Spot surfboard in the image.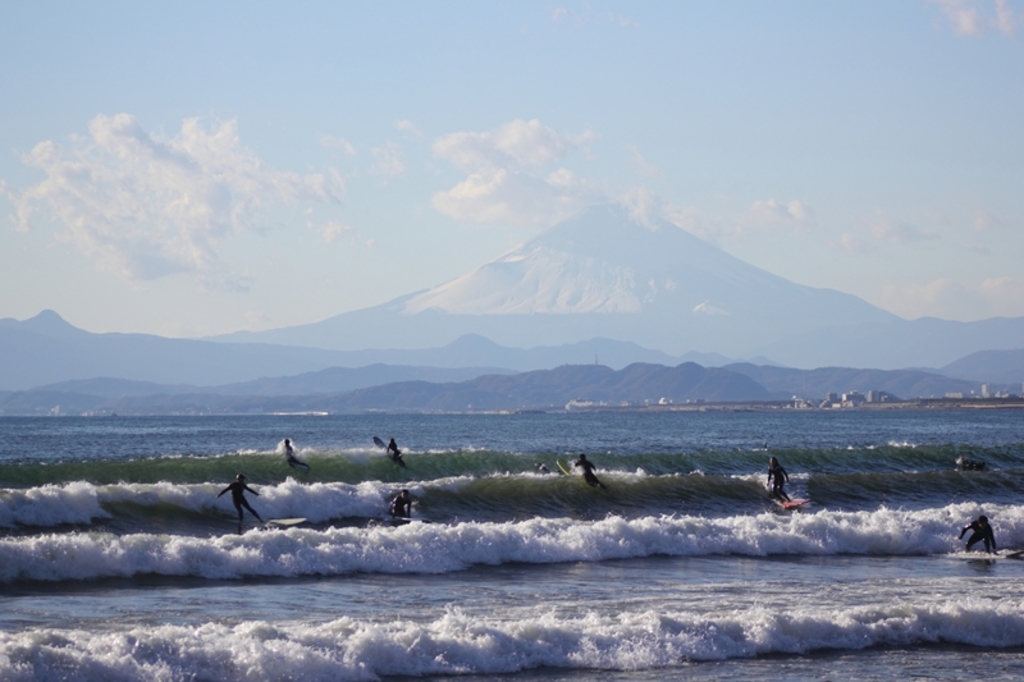
surfboard found at (left=261, top=517, right=306, bottom=530).
